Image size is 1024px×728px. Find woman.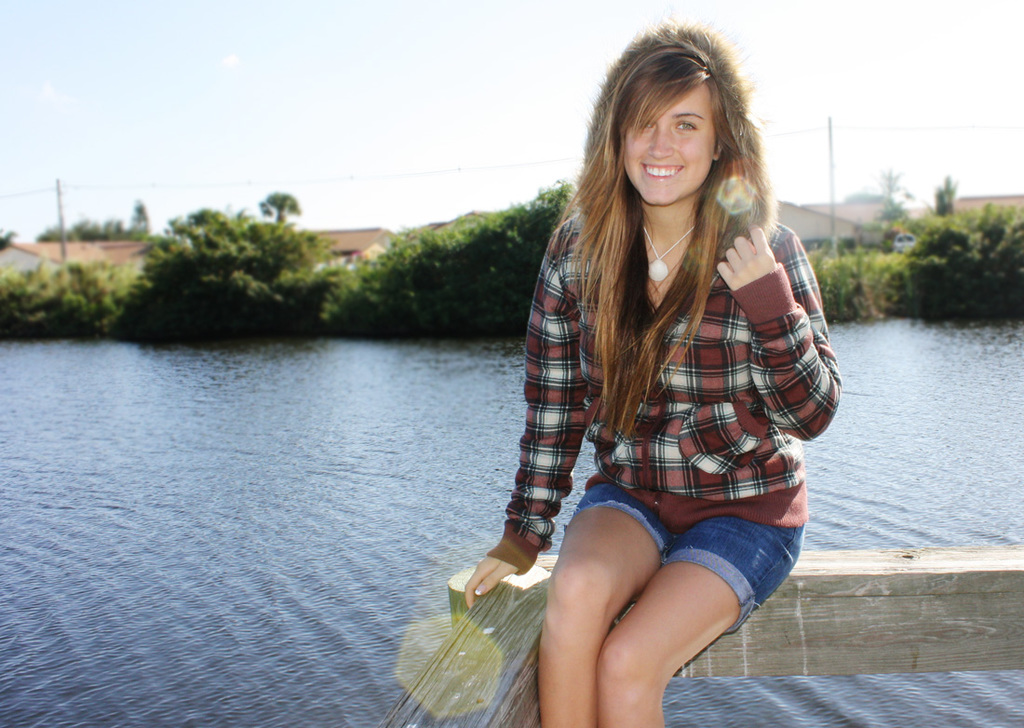
(x1=458, y1=30, x2=849, y2=711).
